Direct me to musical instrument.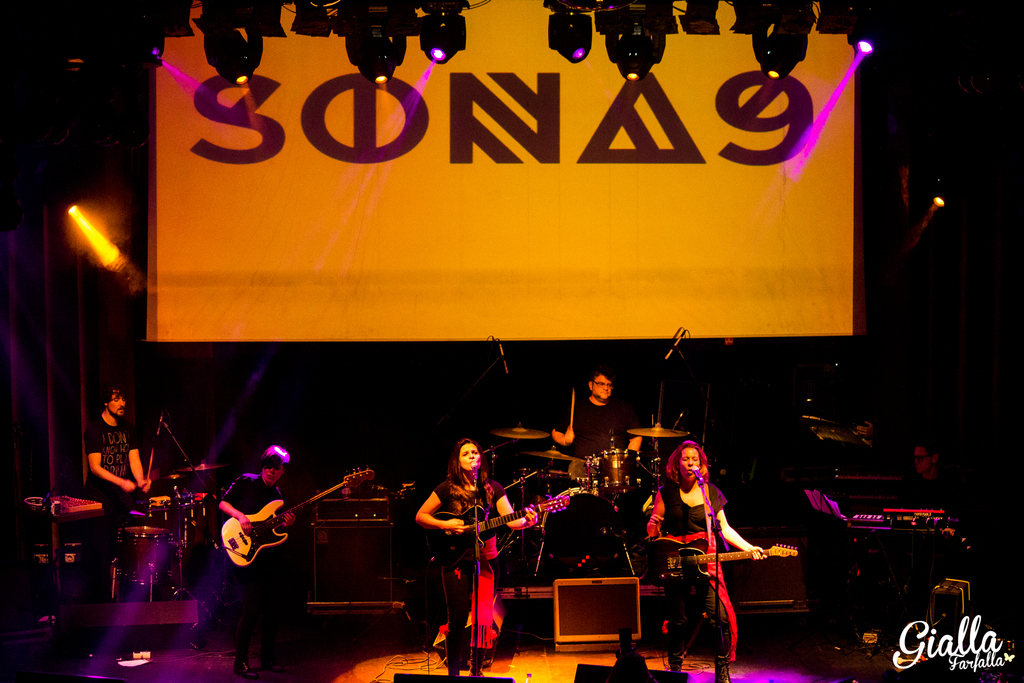
Direction: l=173, t=458, r=217, b=477.
